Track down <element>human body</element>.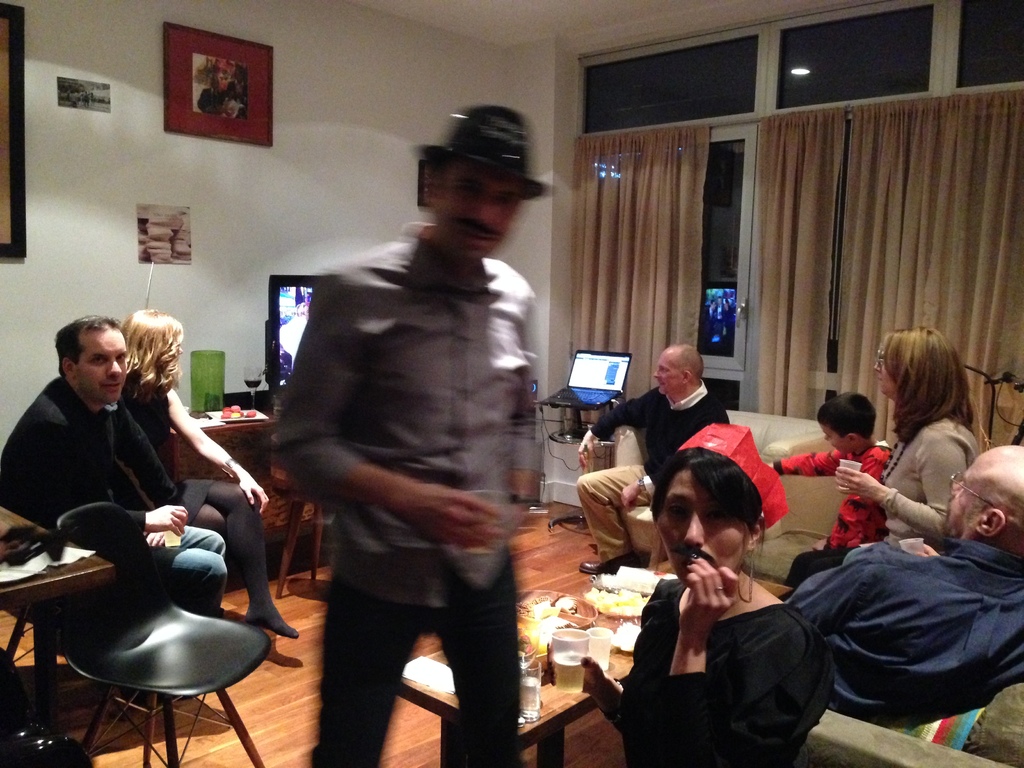
Tracked to BBox(768, 381, 903, 590).
